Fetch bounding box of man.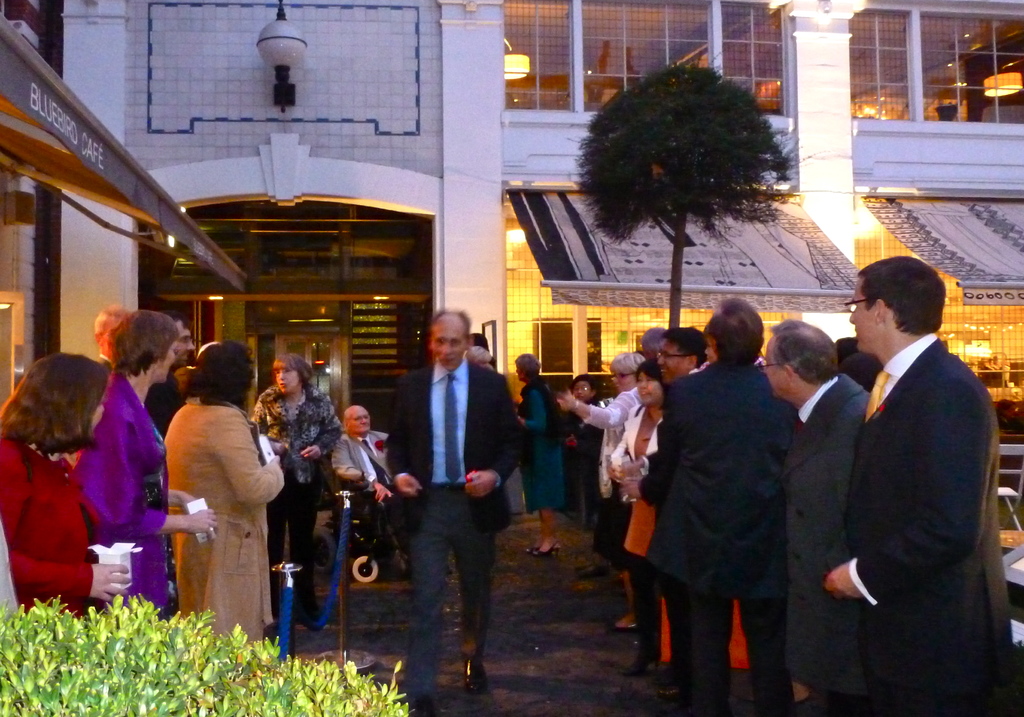
Bbox: 387:304:527:716.
